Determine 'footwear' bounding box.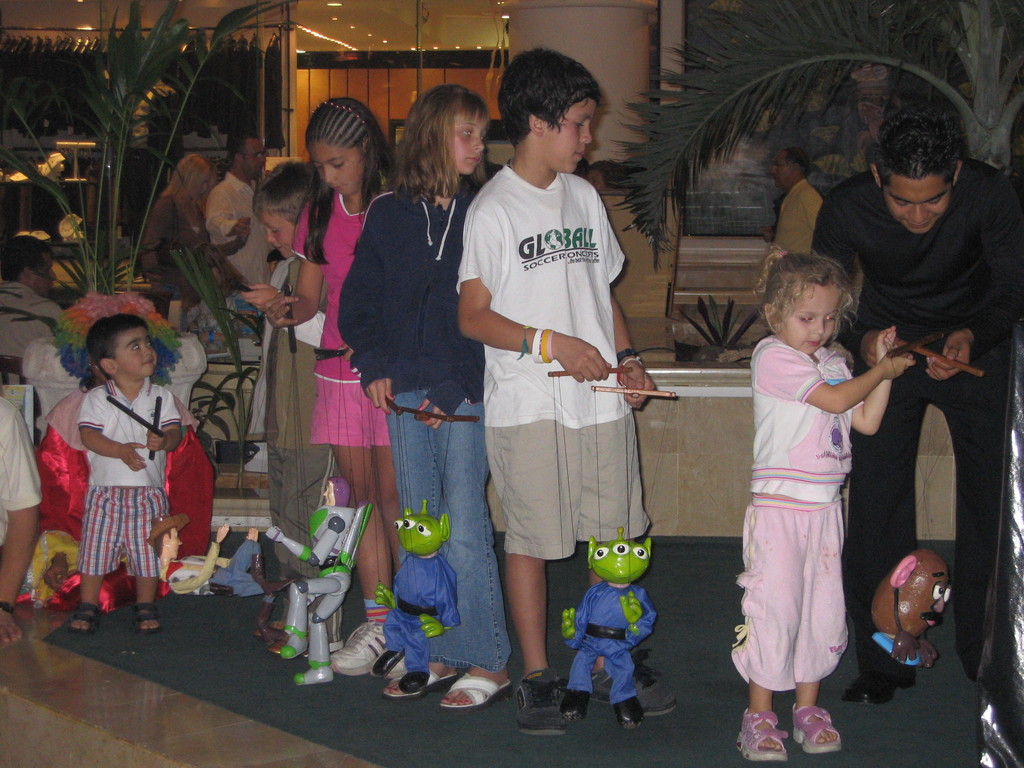
Determined: locate(402, 666, 428, 694).
